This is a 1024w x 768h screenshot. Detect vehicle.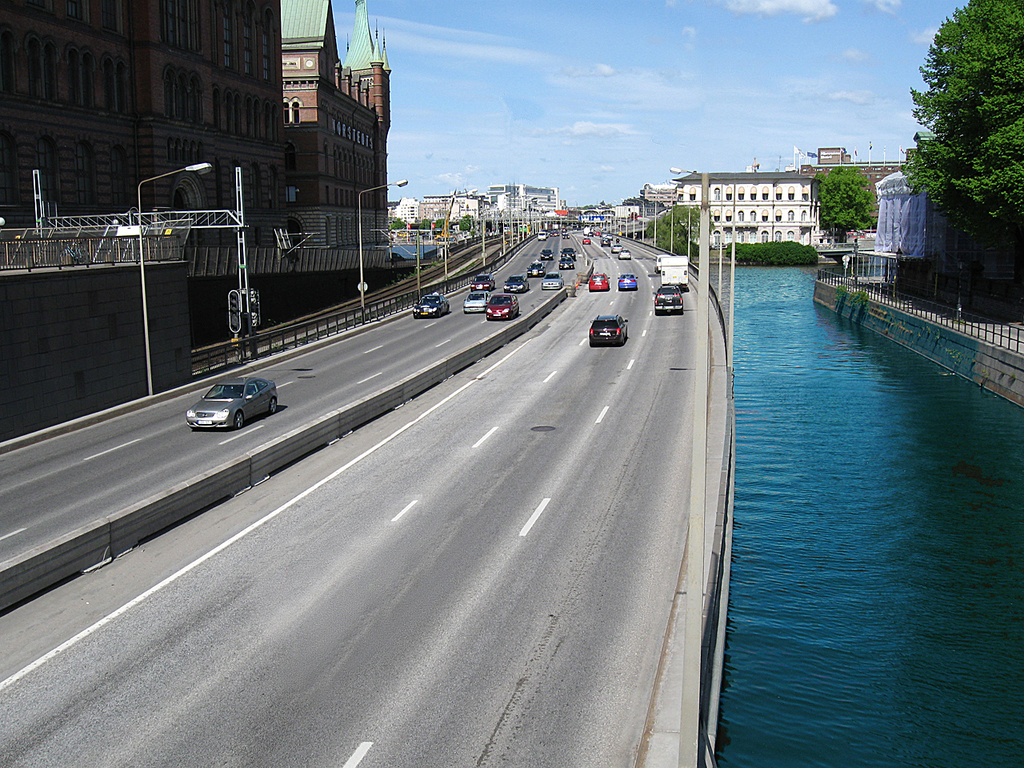
locate(587, 317, 626, 343).
